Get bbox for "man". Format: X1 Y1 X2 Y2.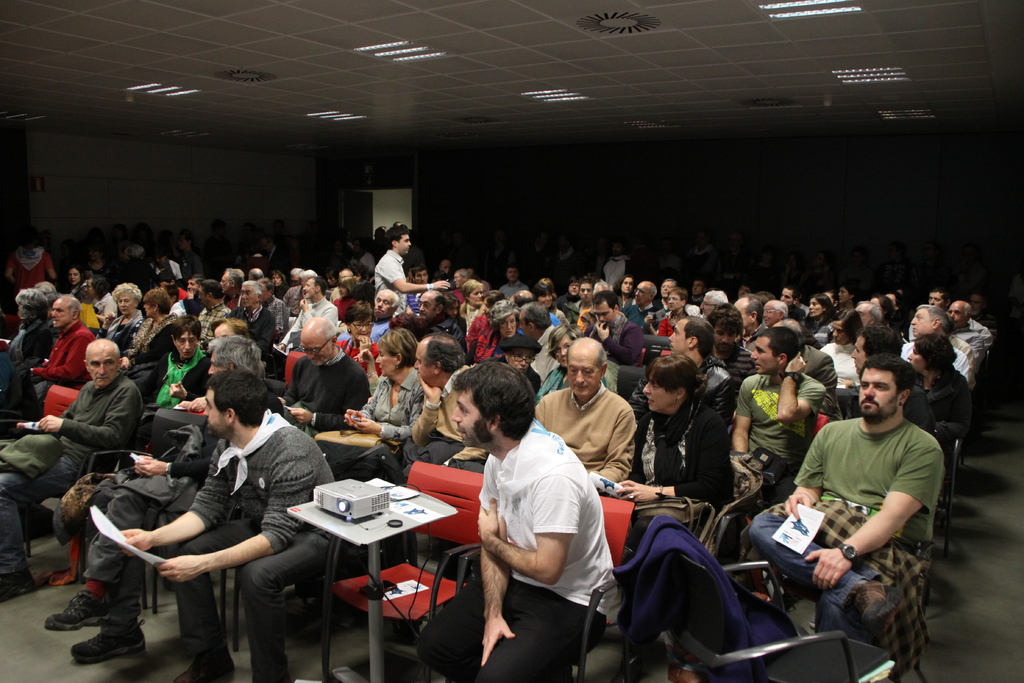
297 277 346 338.
